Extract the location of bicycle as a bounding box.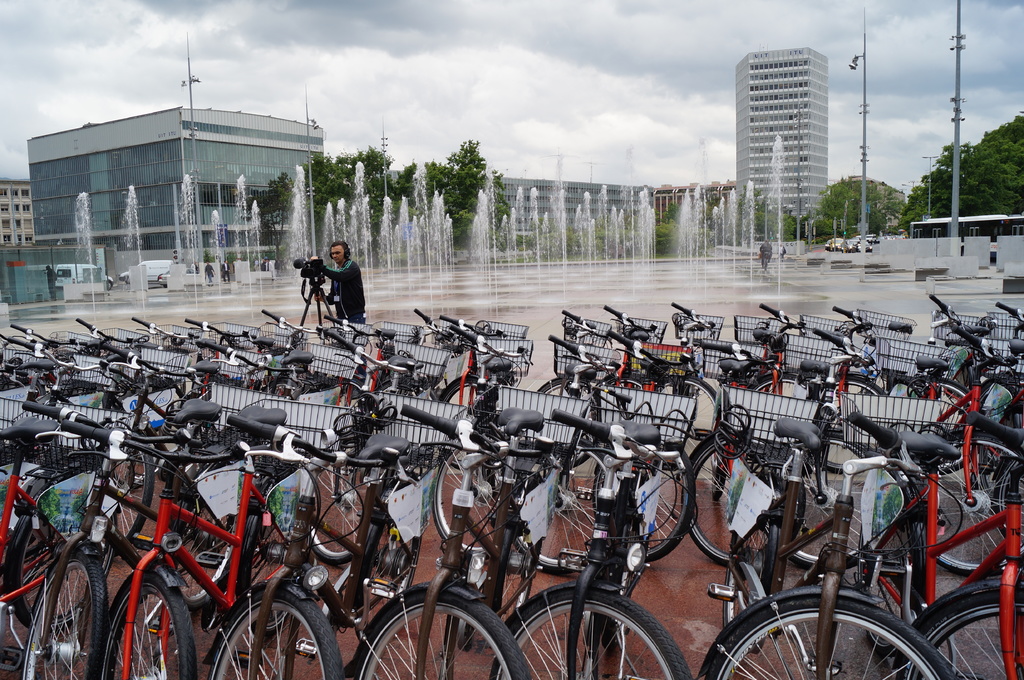
pyautogui.locateOnScreen(87, 448, 330, 676).
